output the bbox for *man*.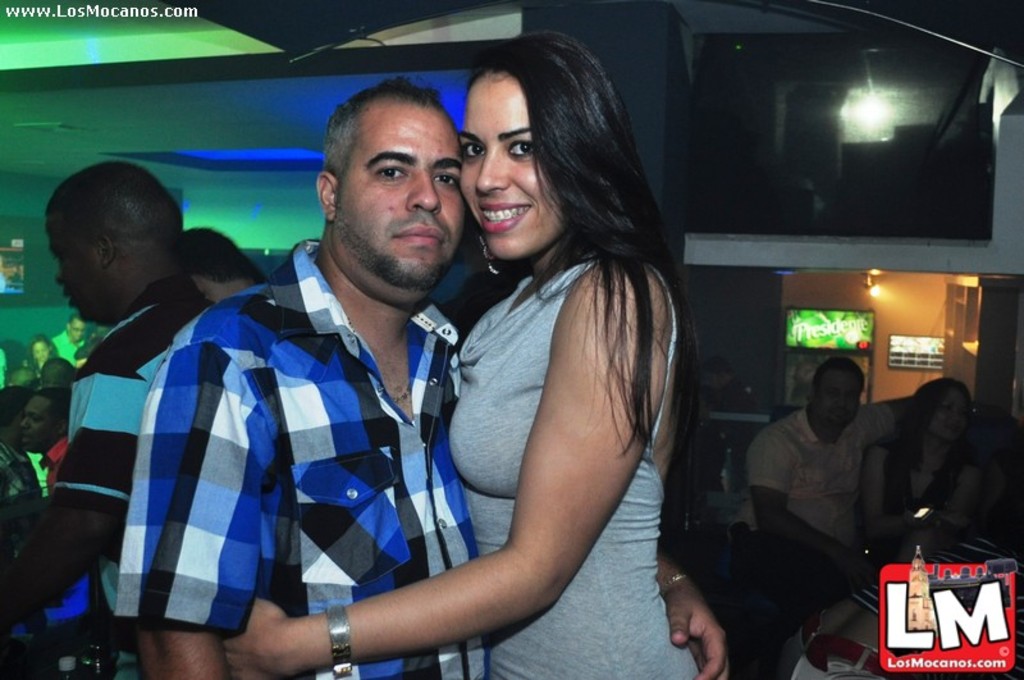
rect(9, 156, 215, 599).
